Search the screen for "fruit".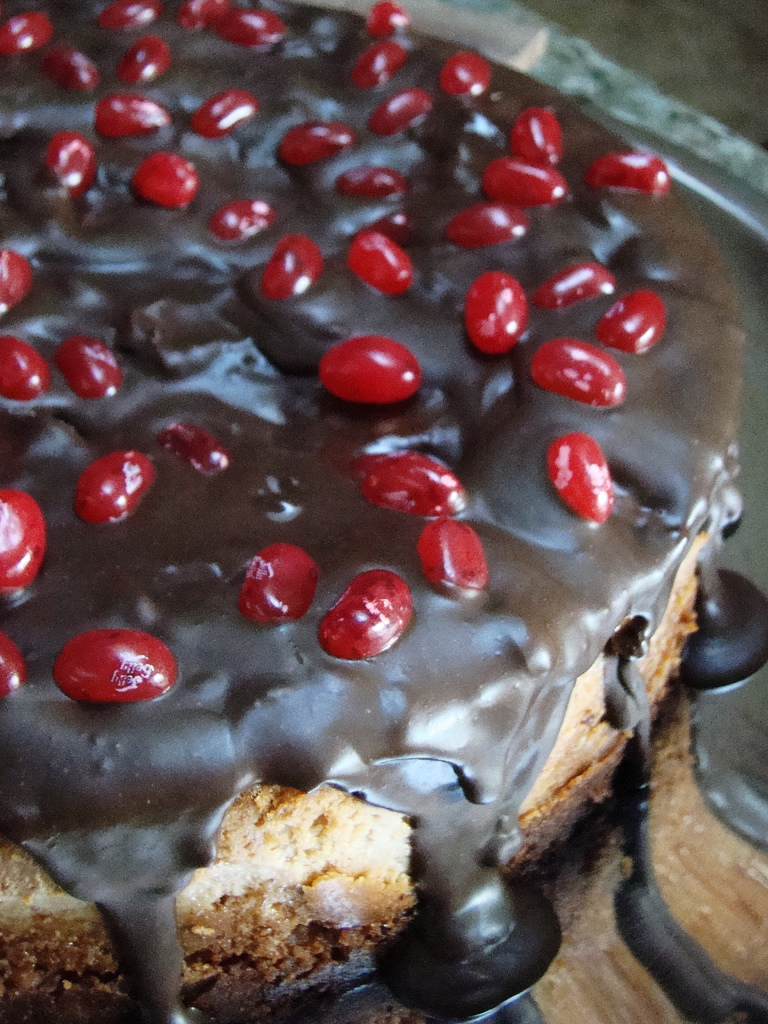
Found at (260,234,330,298).
